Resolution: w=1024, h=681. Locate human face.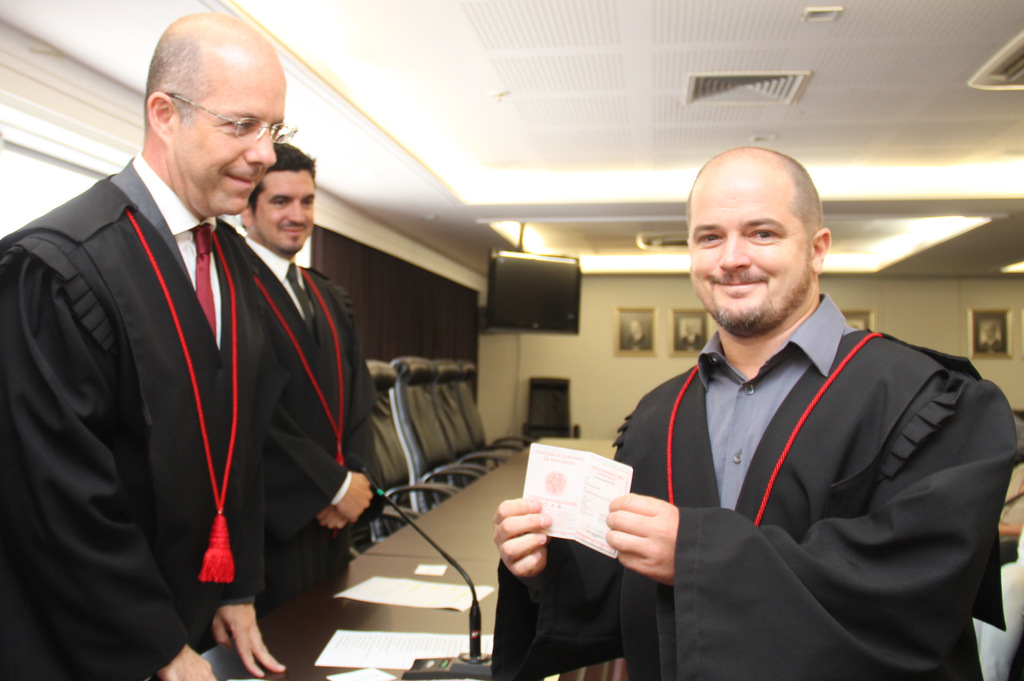
x1=170 y1=61 x2=284 y2=212.
